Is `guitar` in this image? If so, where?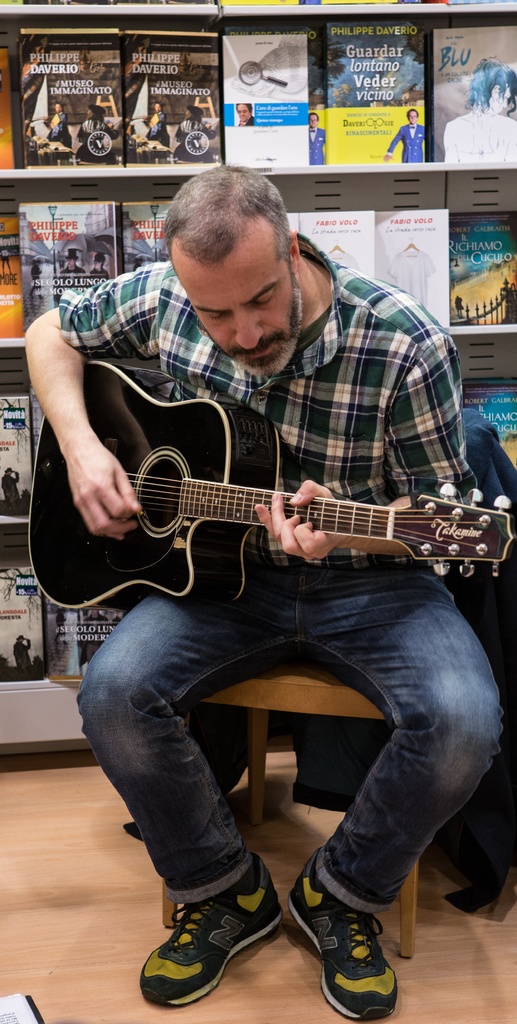
Yes, at left=23, top=382, right=495, bottom=610.
